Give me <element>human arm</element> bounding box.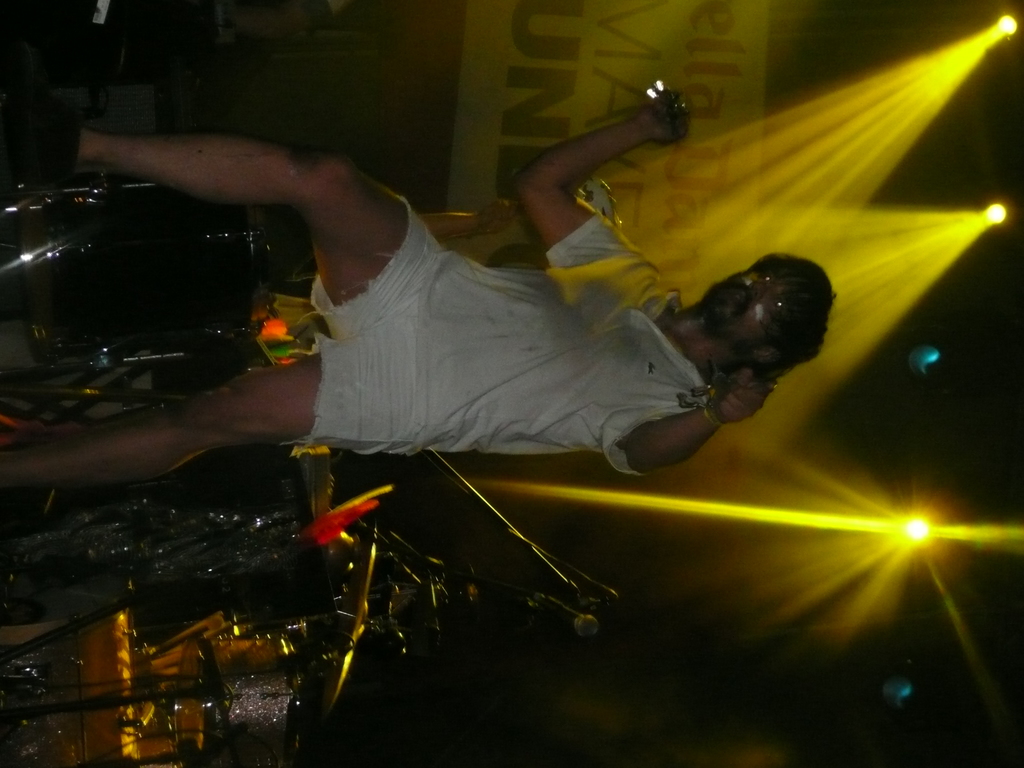
[x1=518, y1=93, x2=683, y2=254].
